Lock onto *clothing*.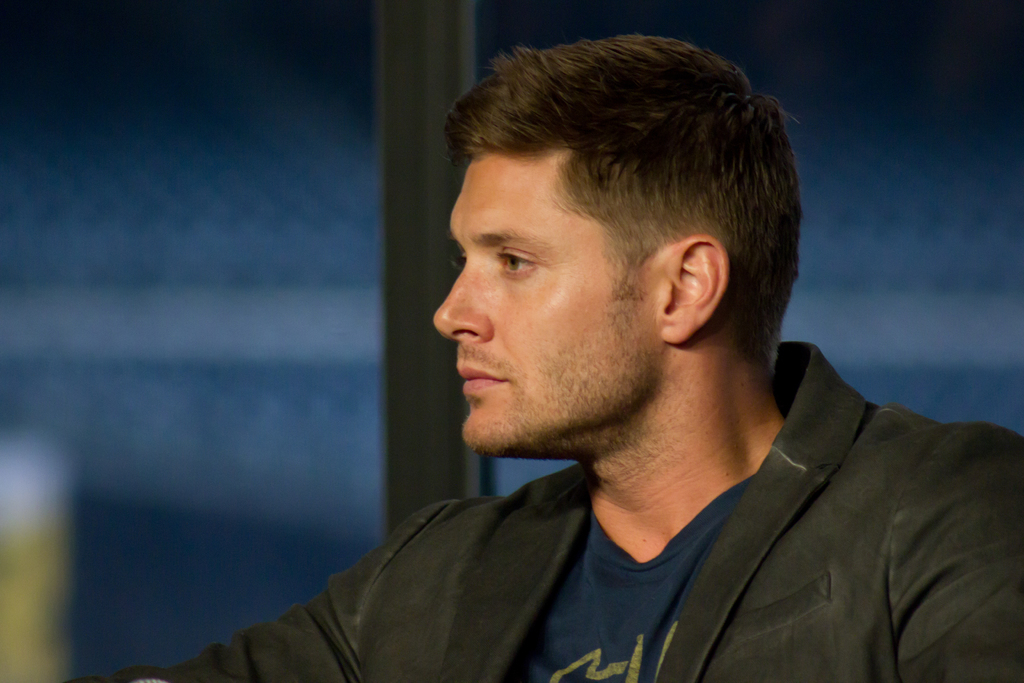
Locked: left=61, top=332, right=1023, bottom=682.
